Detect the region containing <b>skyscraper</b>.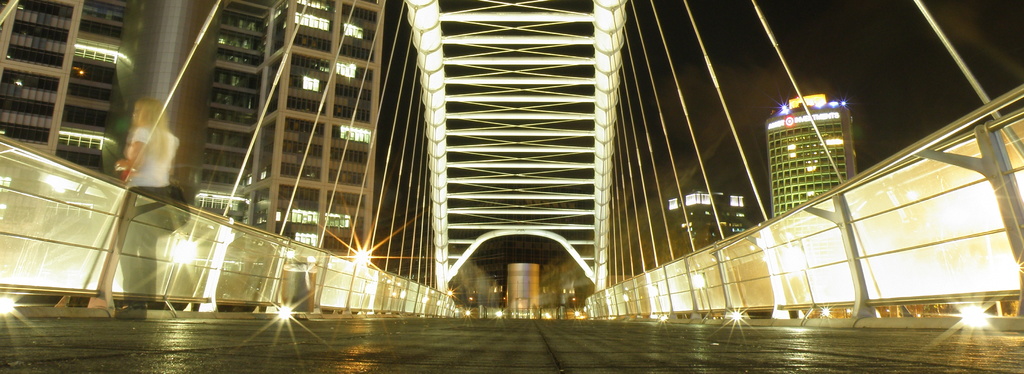
x1=269 y1=0 x2=383 y2=263.
